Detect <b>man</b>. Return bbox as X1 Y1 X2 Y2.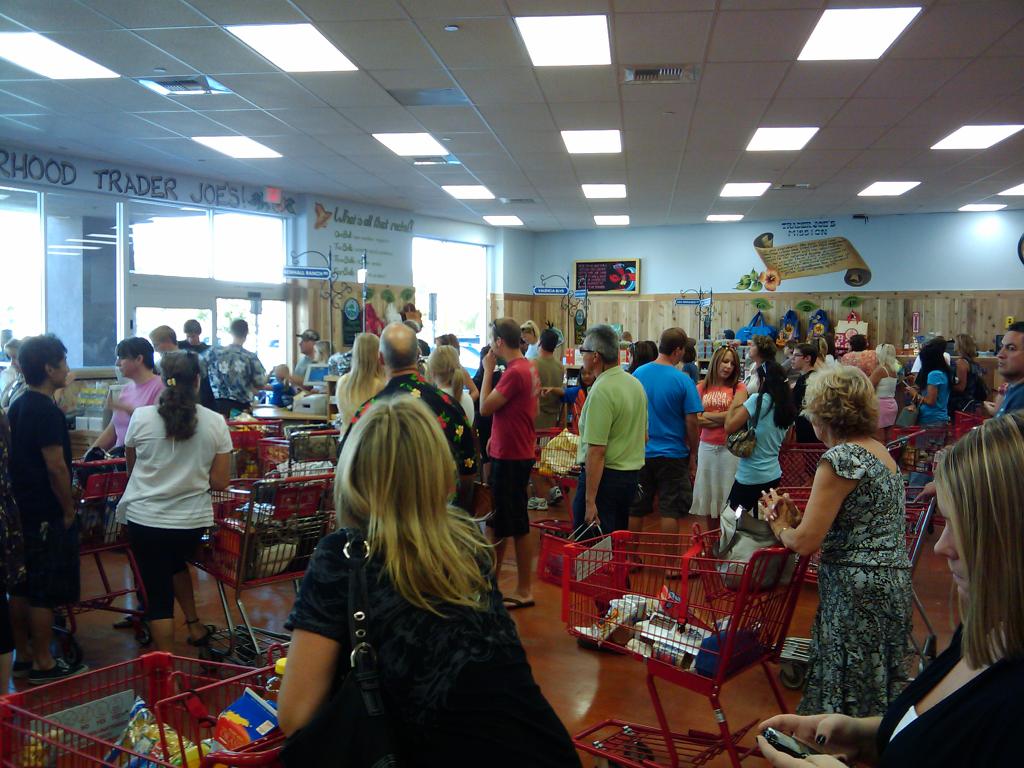
477 319 541 613.
